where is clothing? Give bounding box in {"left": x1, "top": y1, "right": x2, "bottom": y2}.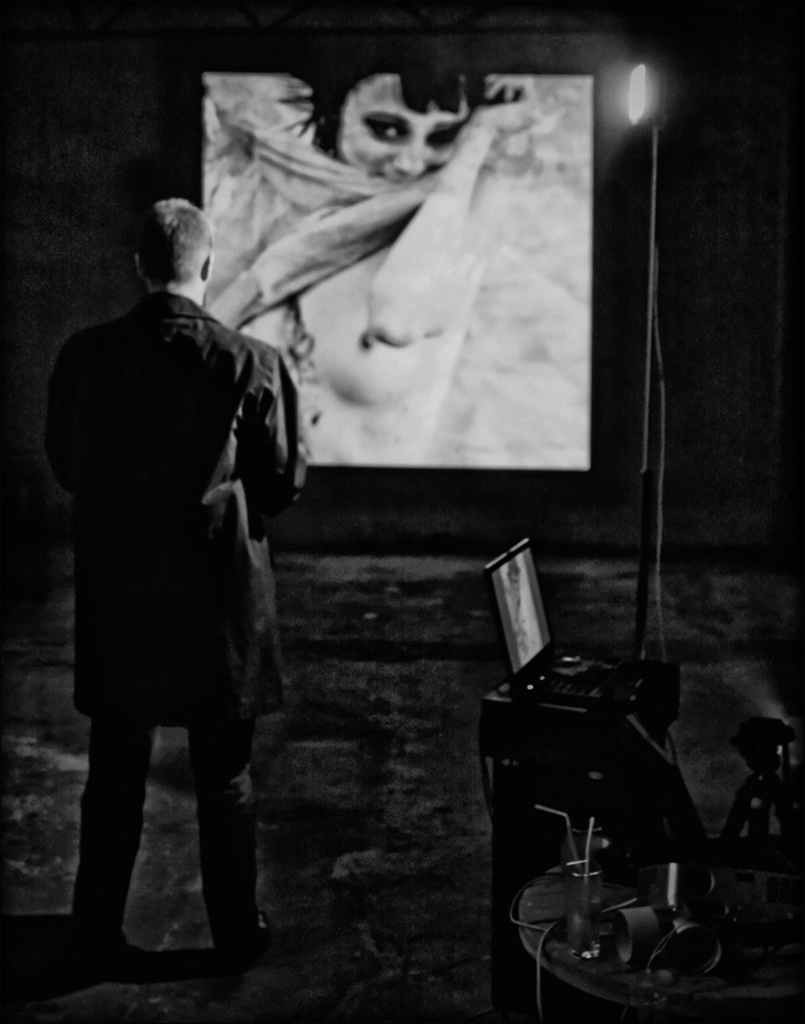
{"left": 208, "top": 109, "right": 460, "bottom": 333}.
